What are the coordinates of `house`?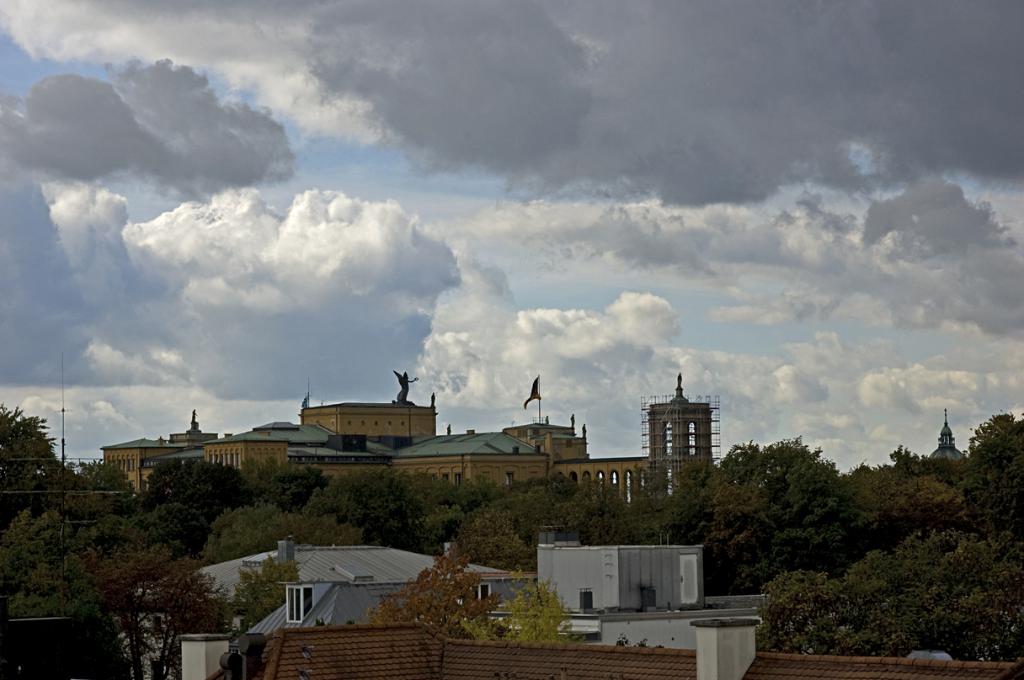
detection(532, 525, 766, 645).
